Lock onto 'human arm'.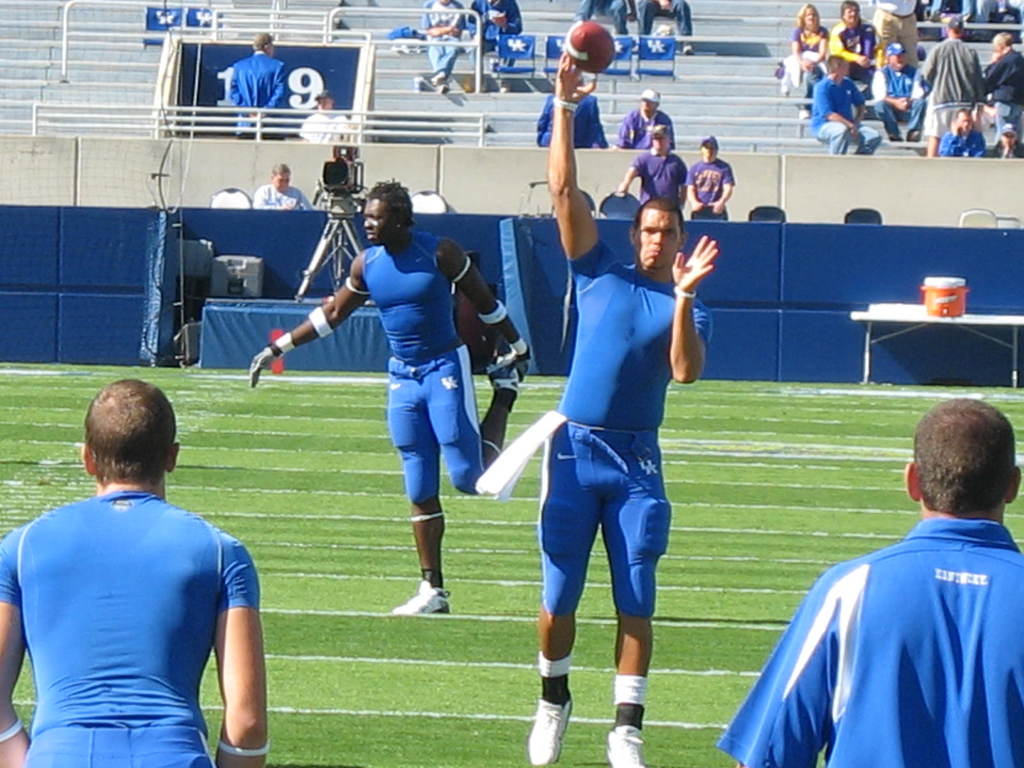
Locked: 298/186/320/212.
